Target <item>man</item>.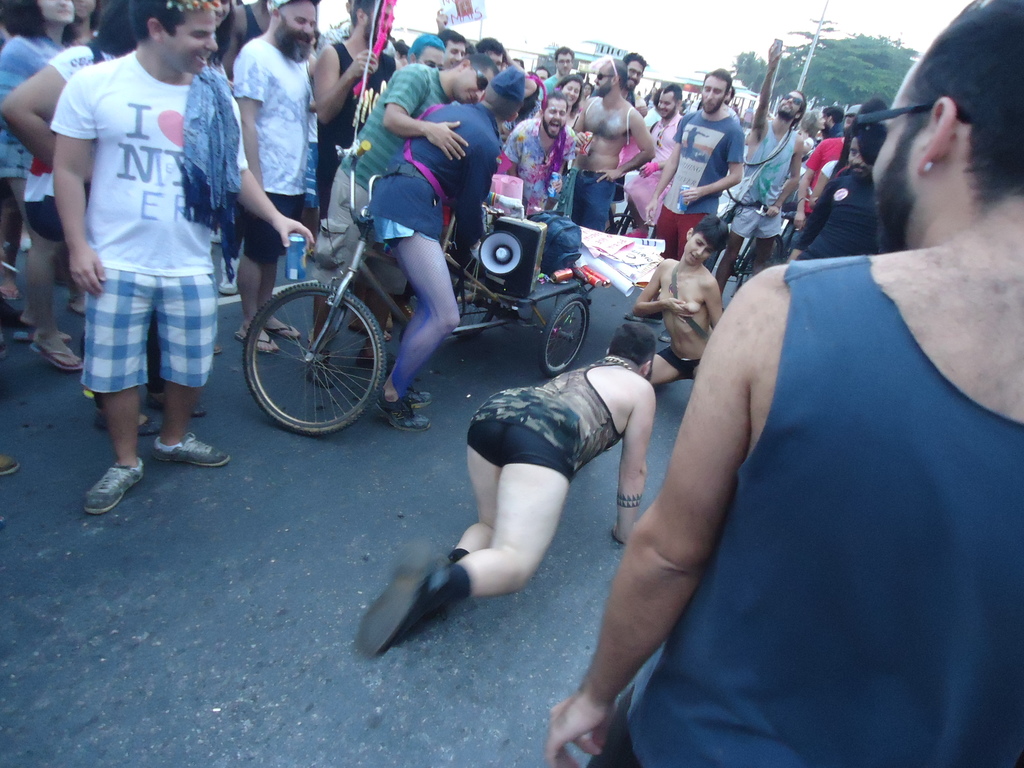
Target region: region(228, 0, 325, 371).
